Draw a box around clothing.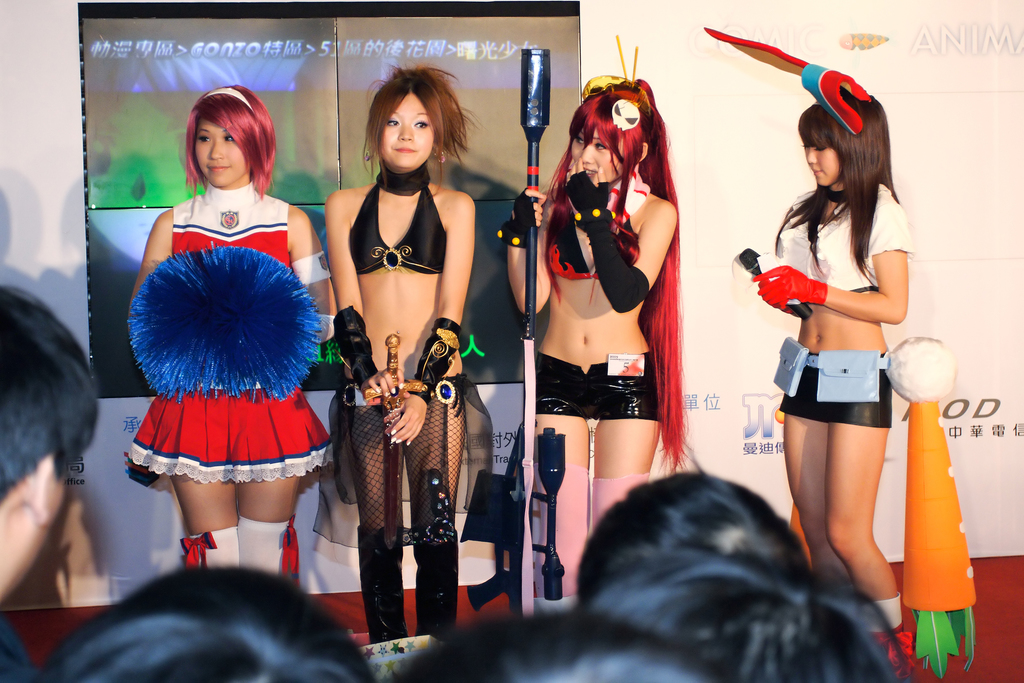
<box>771,178,913,304</box>.
